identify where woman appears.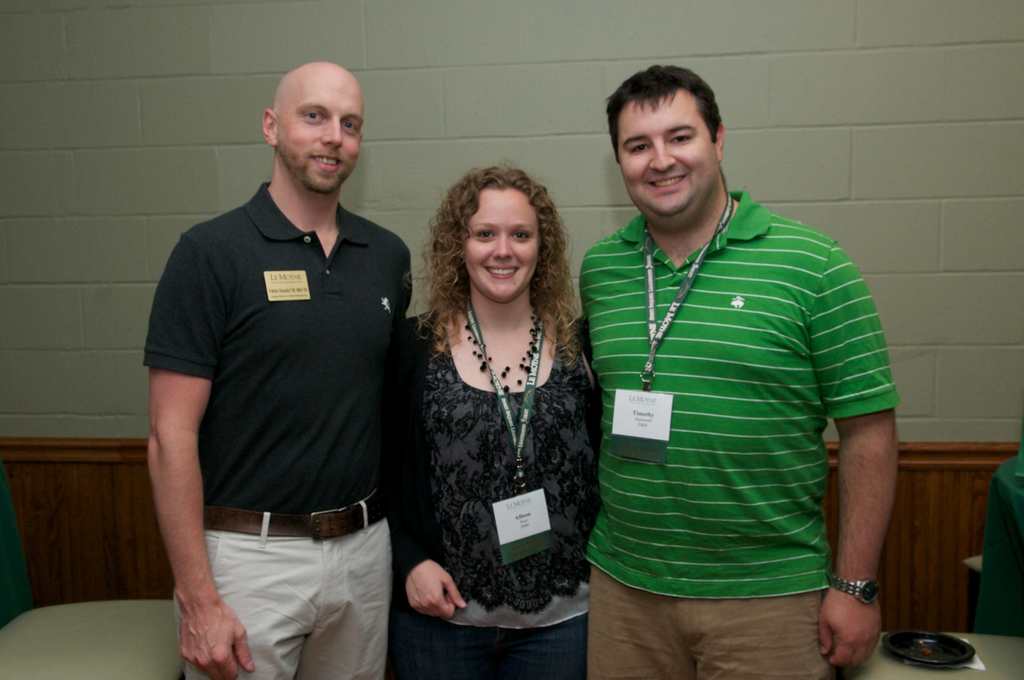
Appears at <bbox>401, 131, 602, 667</bbox>.
